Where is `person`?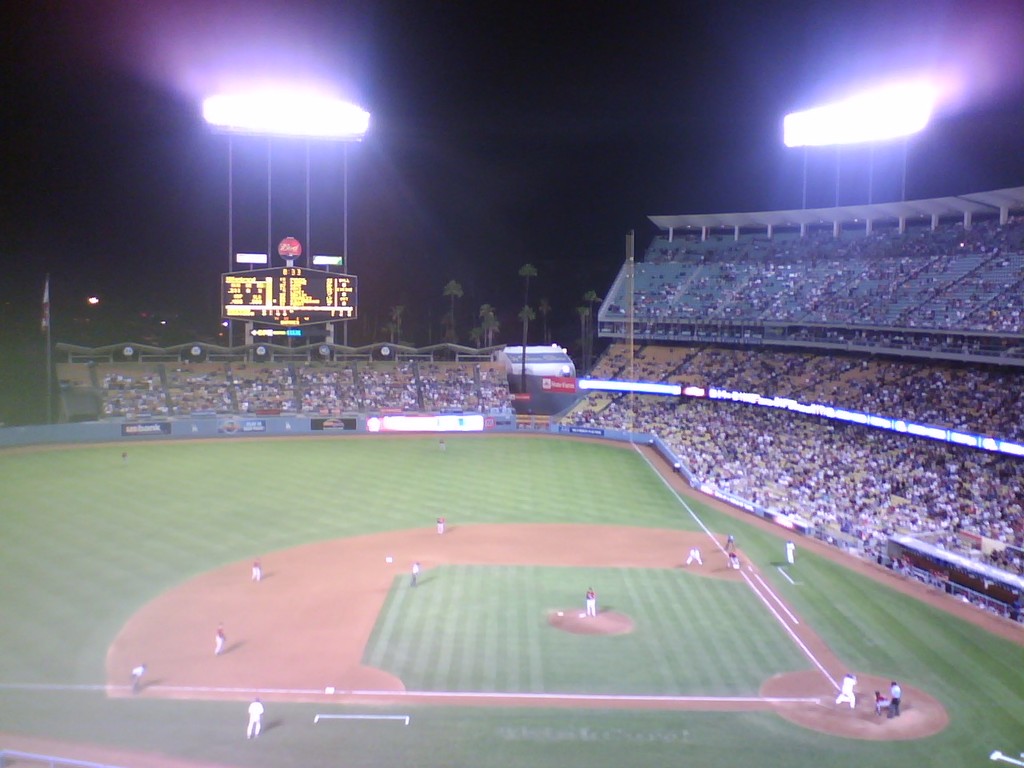
Rect(434, 512, 446, 532).
